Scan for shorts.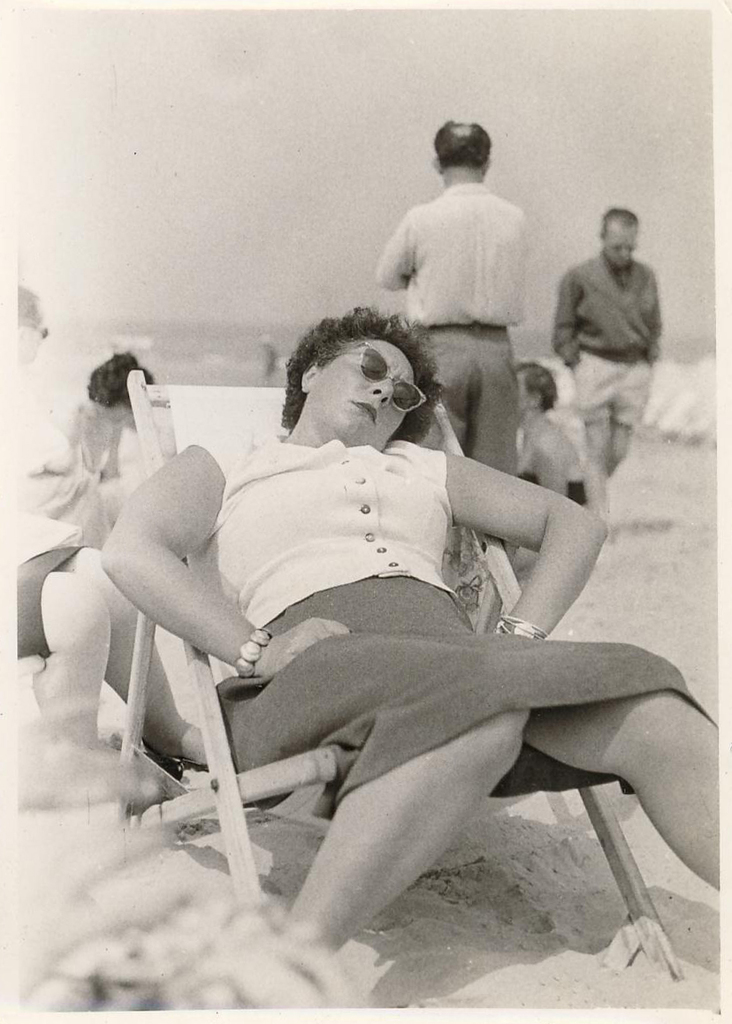
Scan result: [572, 350, 648, 430].
